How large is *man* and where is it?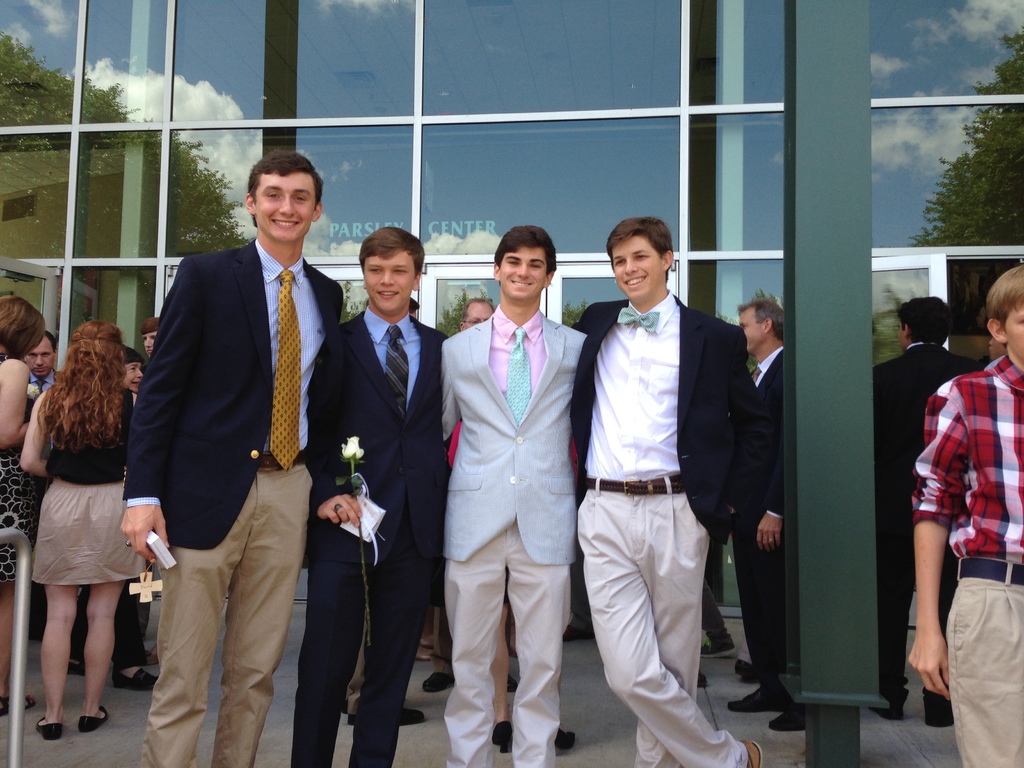
Bounding box: {"left": 132, "top": 326, "right": 164, "bottom": 660}.
